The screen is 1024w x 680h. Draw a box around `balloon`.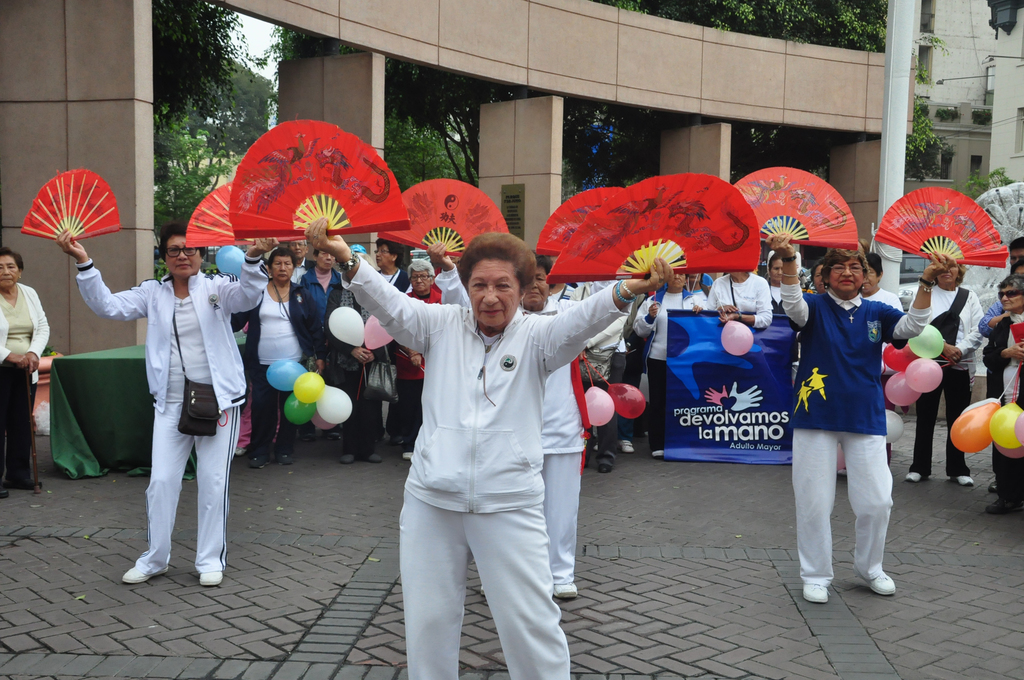
crop(883, 344, 920, 373).
